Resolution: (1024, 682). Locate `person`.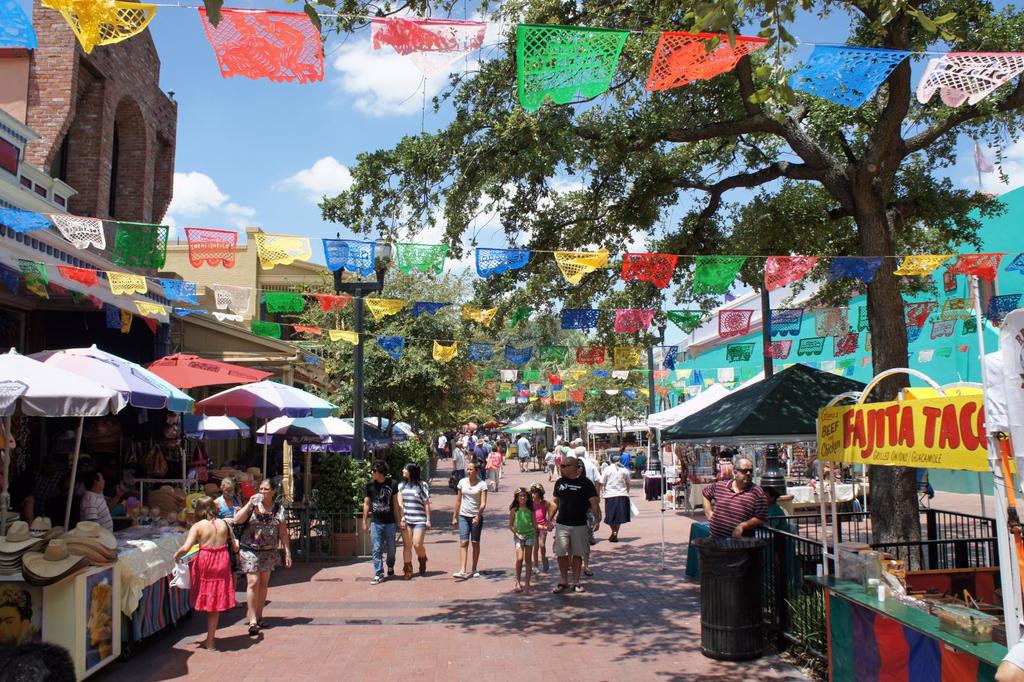
x1=694 y1=450 x2=767 y2=535.
